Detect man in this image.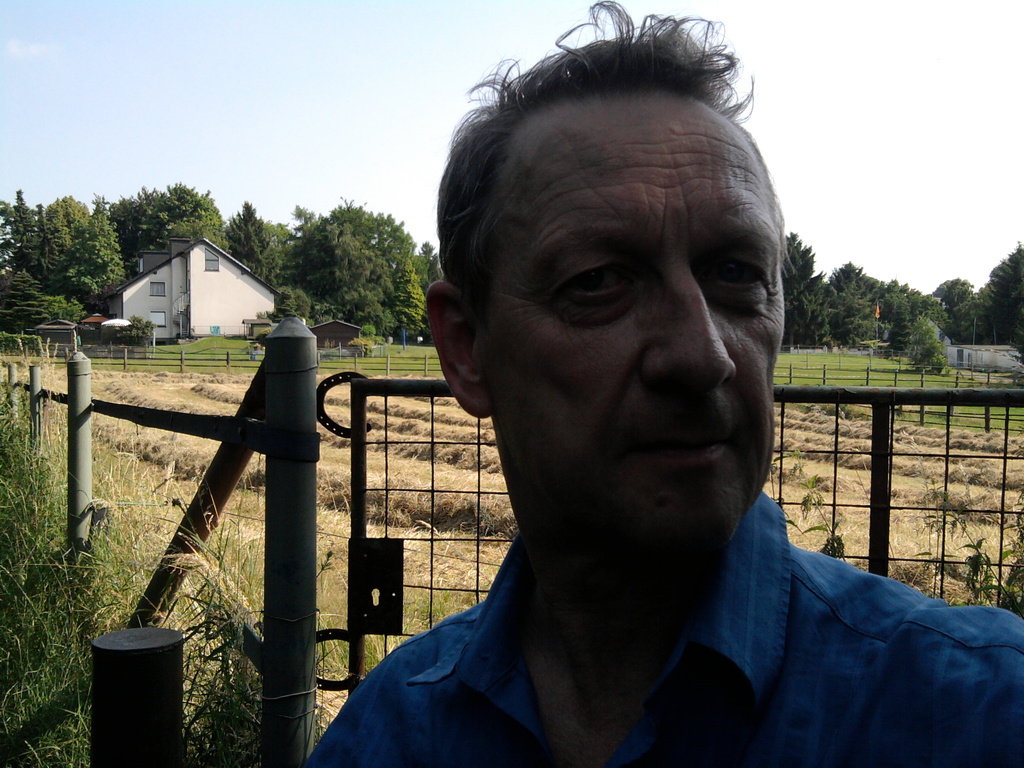
Detection: 285/6/1023/767.
